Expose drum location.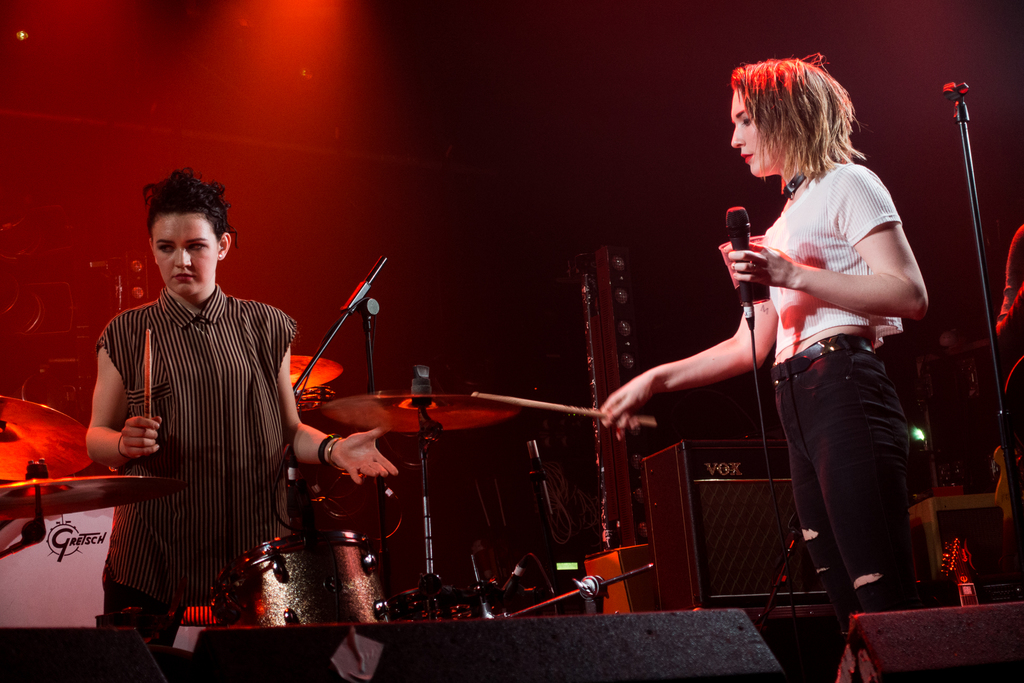
Exposed at l=211, t=533, r=399, b=625.
